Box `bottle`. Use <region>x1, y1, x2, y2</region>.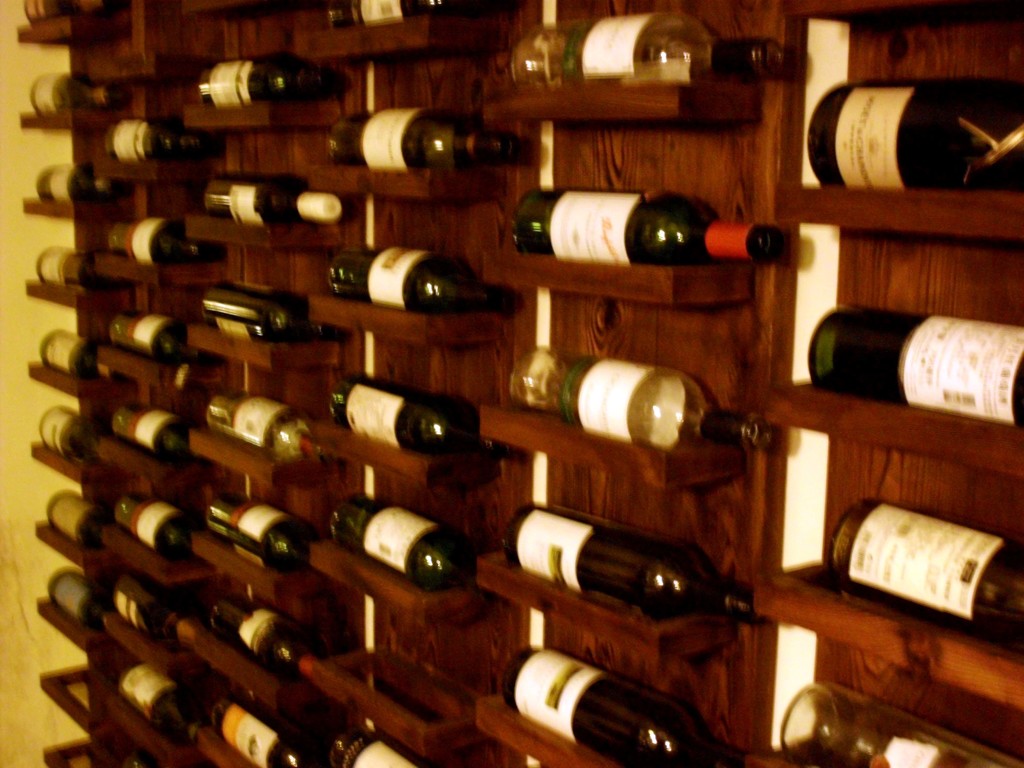
<region>35, 244, 111, 289</region>.
